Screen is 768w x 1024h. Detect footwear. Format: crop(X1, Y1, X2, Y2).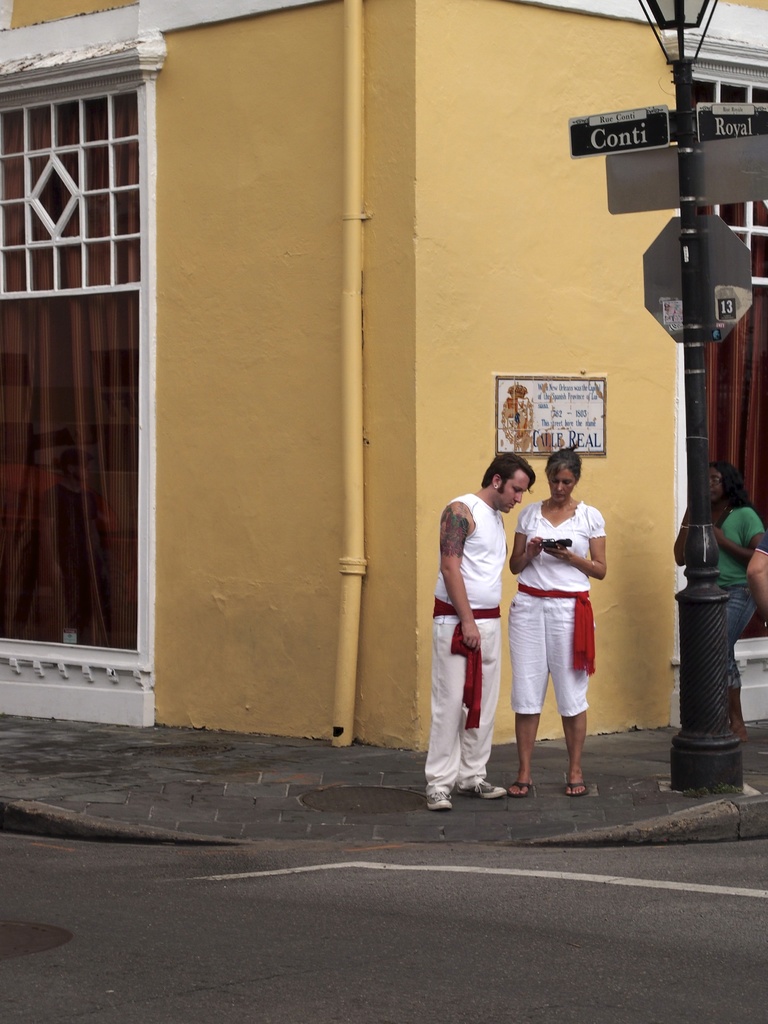
crop(428, 792, 451, 813).
